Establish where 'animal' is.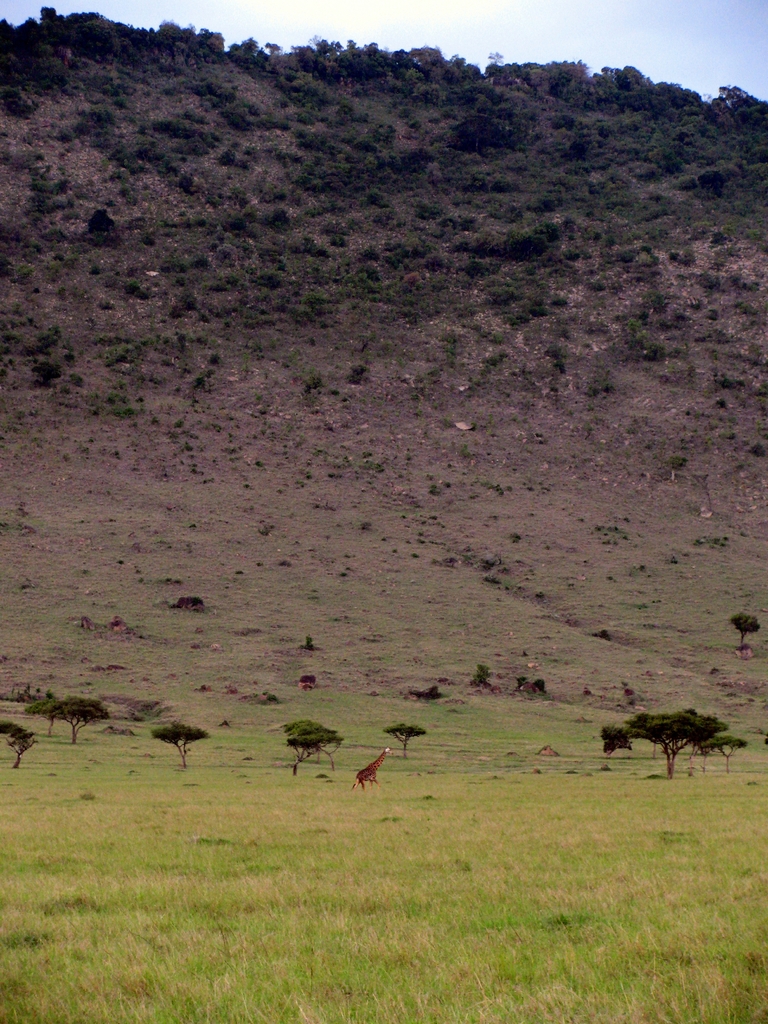
Established at region(360, 746, 381, 785).
